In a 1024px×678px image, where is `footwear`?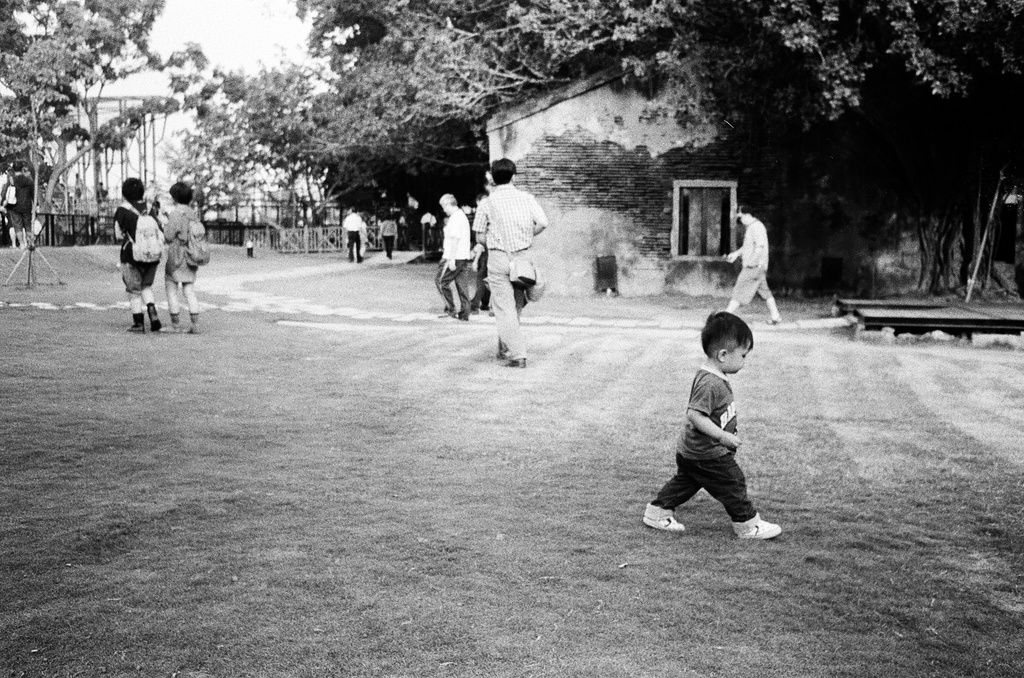
(495,342,506,360).
